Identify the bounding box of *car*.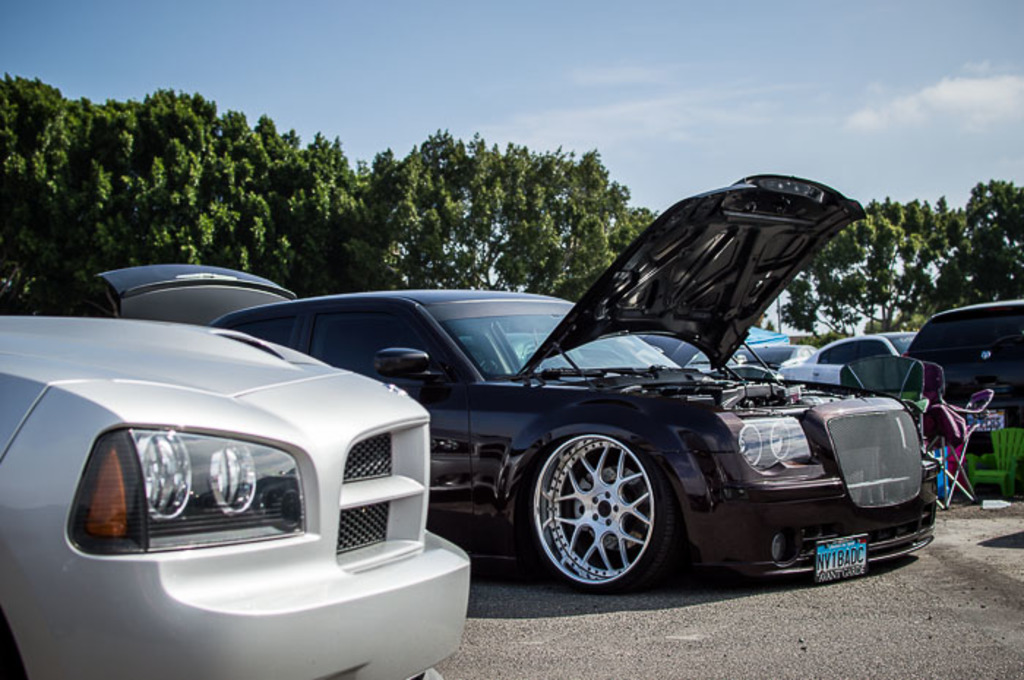
(left=0, top=304, right=484, bottom=679).
